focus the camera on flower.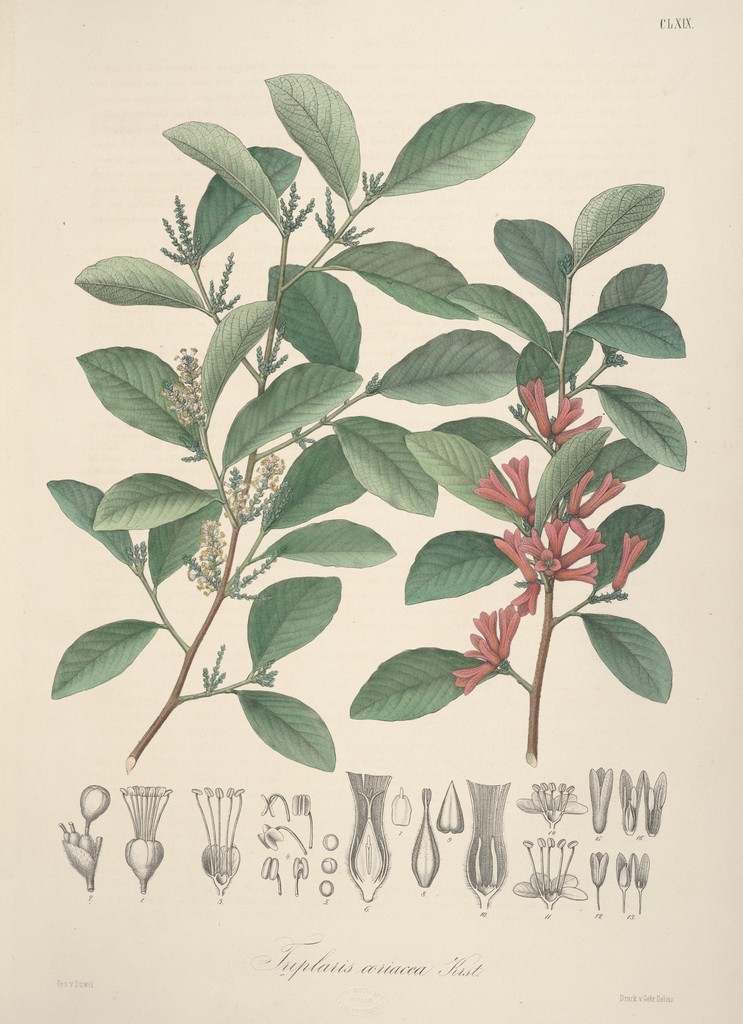
Focus region: bbox(571, 515, 590, 538).
